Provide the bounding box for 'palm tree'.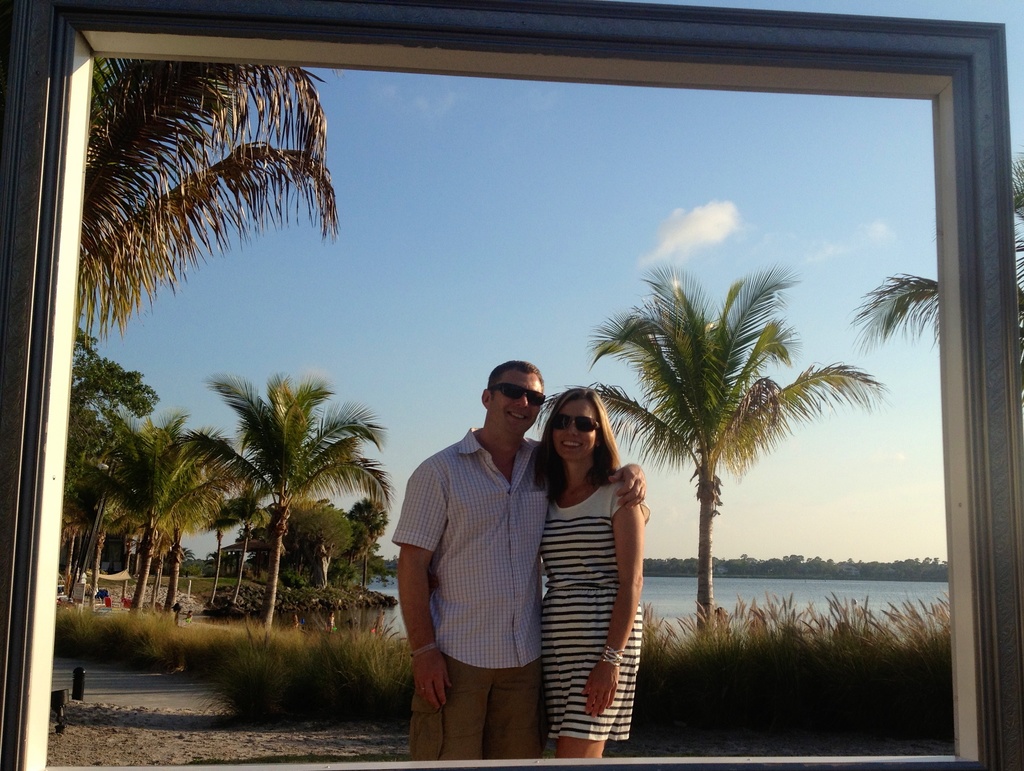
box(129, 454, 234, 649).
